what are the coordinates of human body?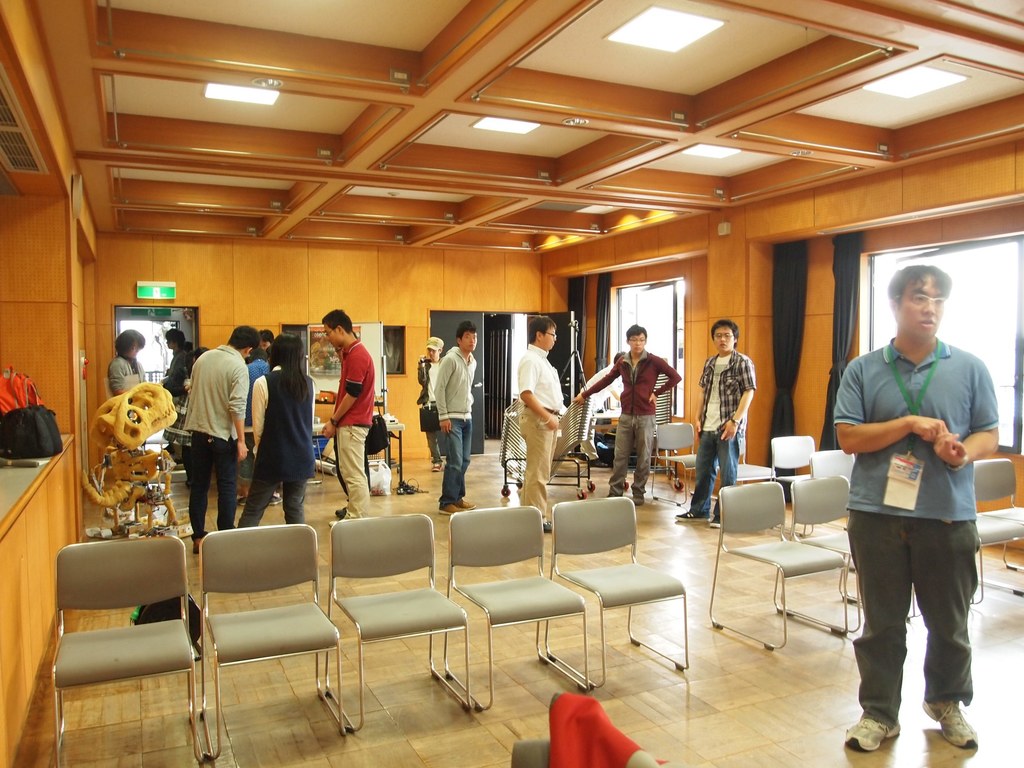
box(106, 329, 144, 524).
